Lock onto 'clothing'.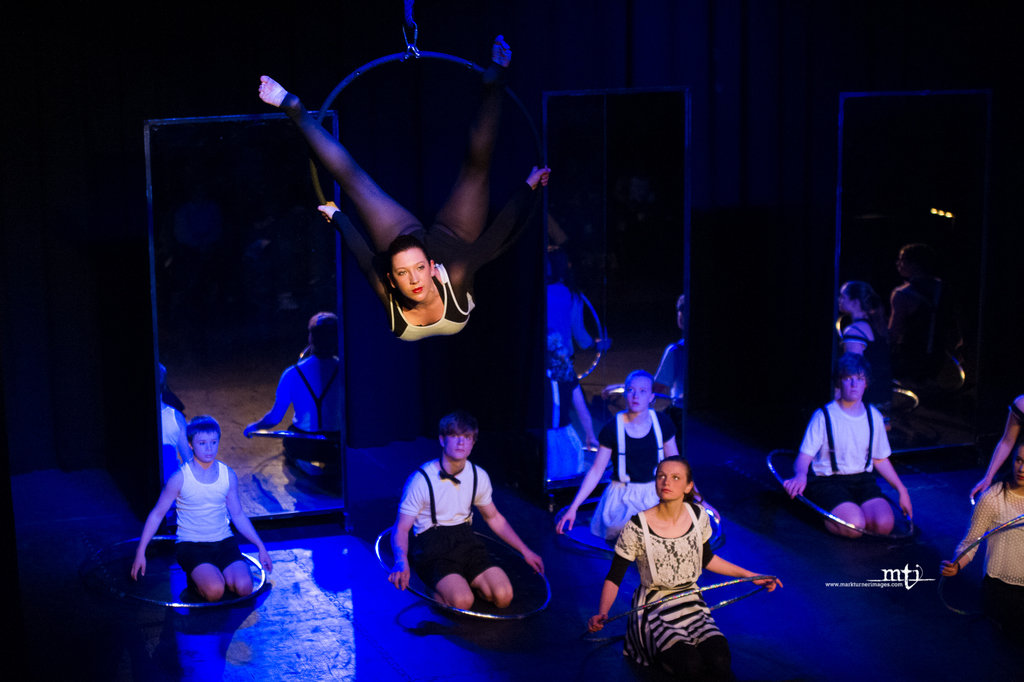
Locked: x1=794, y1=394, x2=899, y2=521.
